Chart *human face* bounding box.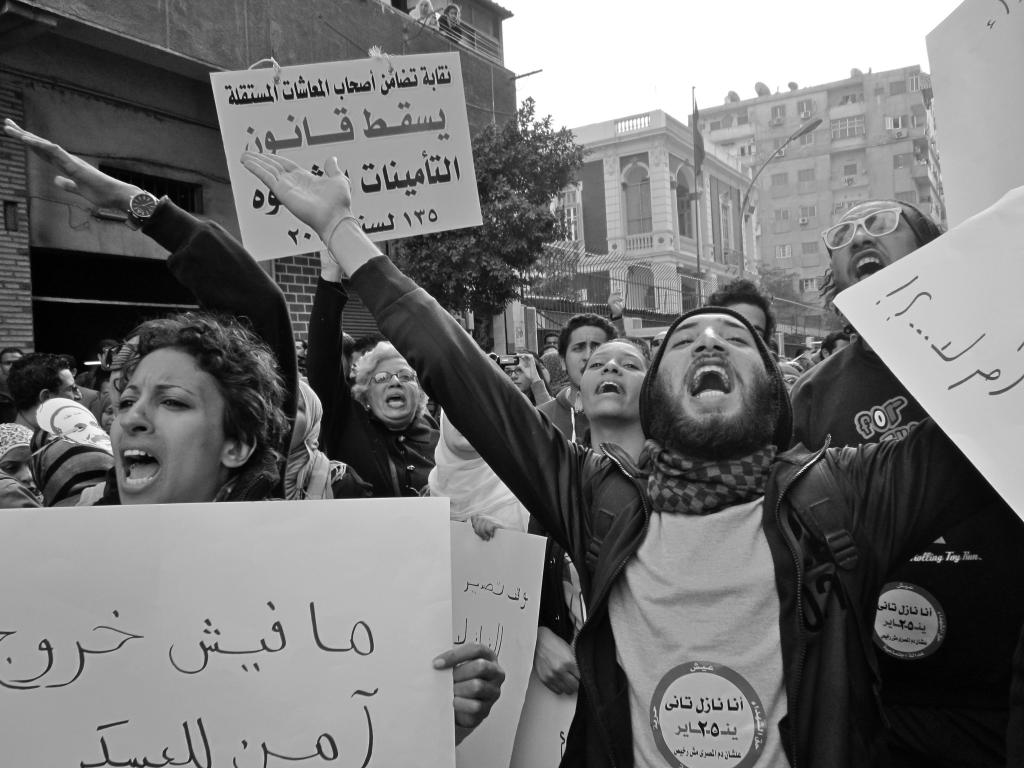
Charted: 580,339,648,422.
